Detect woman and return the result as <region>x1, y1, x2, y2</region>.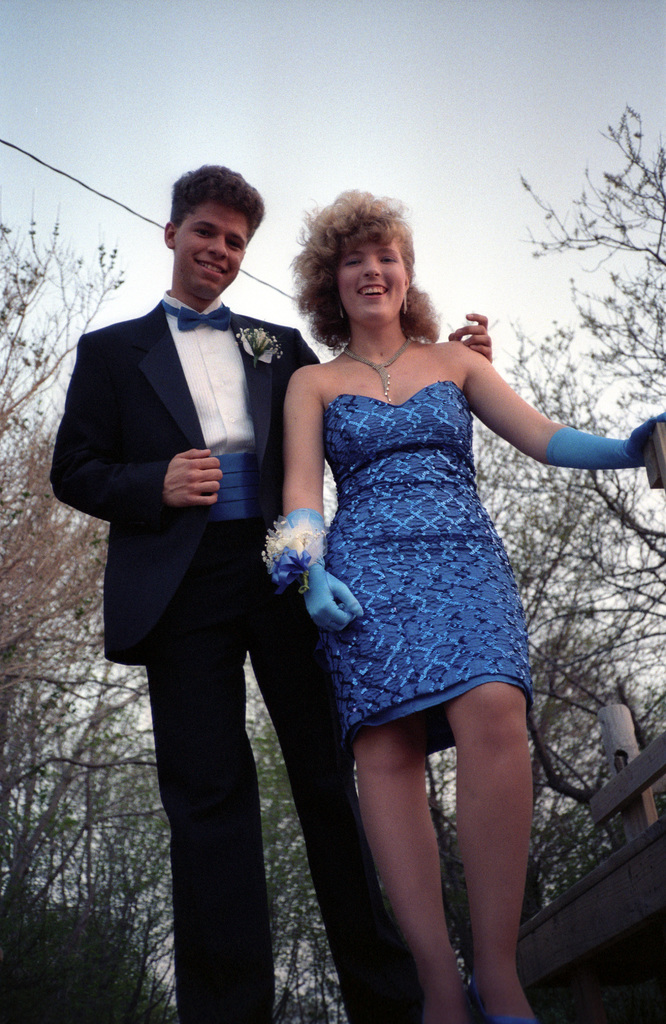
<region>258, 185, 665, 1022</region>.
